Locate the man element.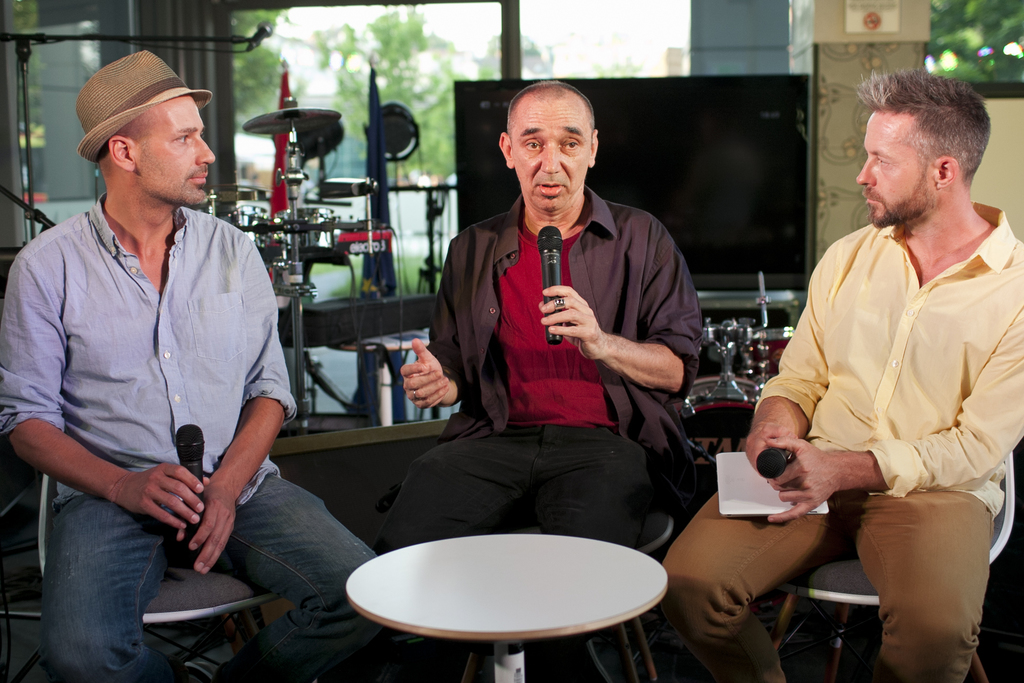
Element bbox: [657, 67, 1023, 682].
